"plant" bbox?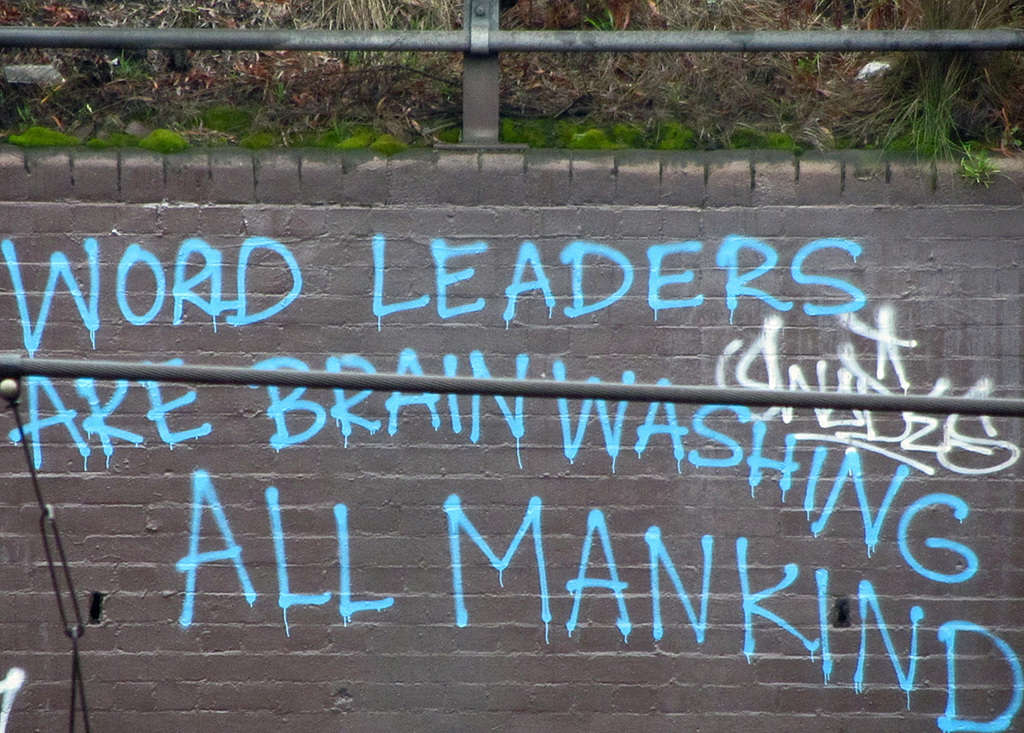
230:119:282:153
